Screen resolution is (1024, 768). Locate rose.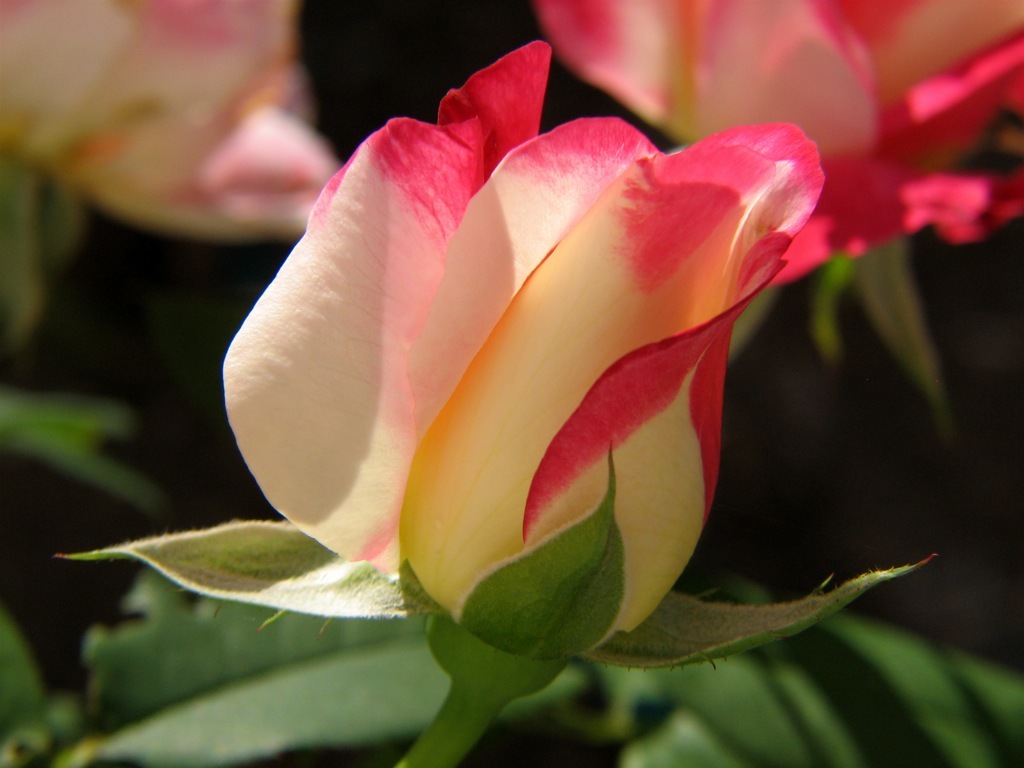
<bbox>540, 0, 1023, 253</bbox>.
